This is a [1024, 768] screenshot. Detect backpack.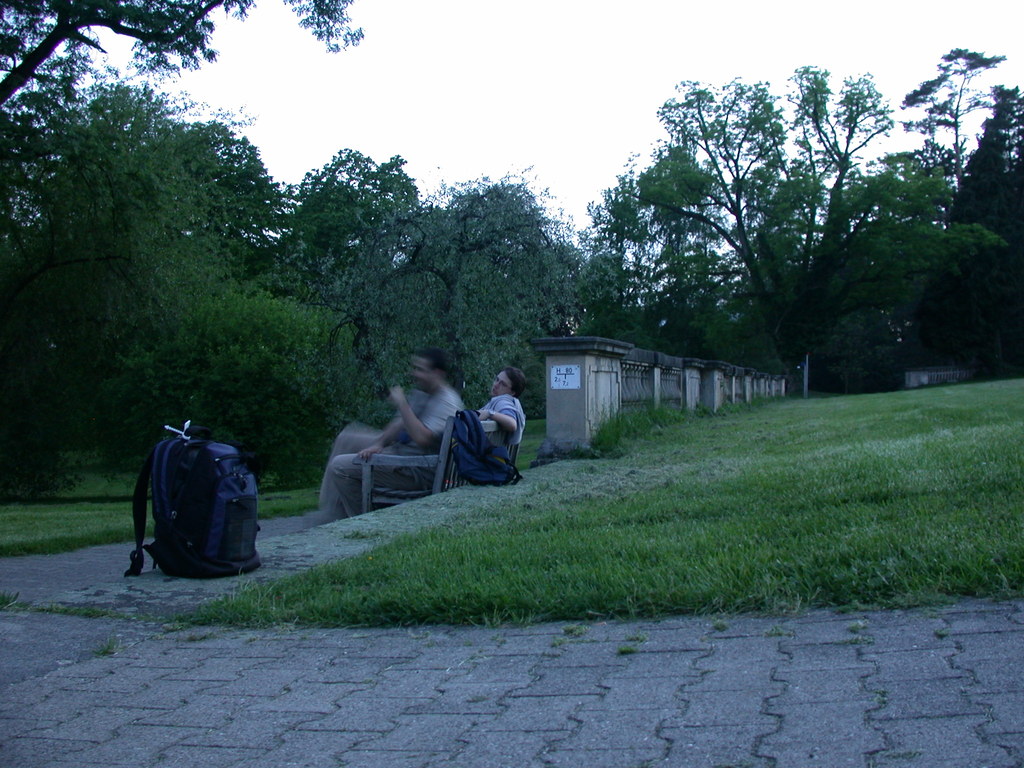
x1=129, y1=423, x2=259, y2=576.
